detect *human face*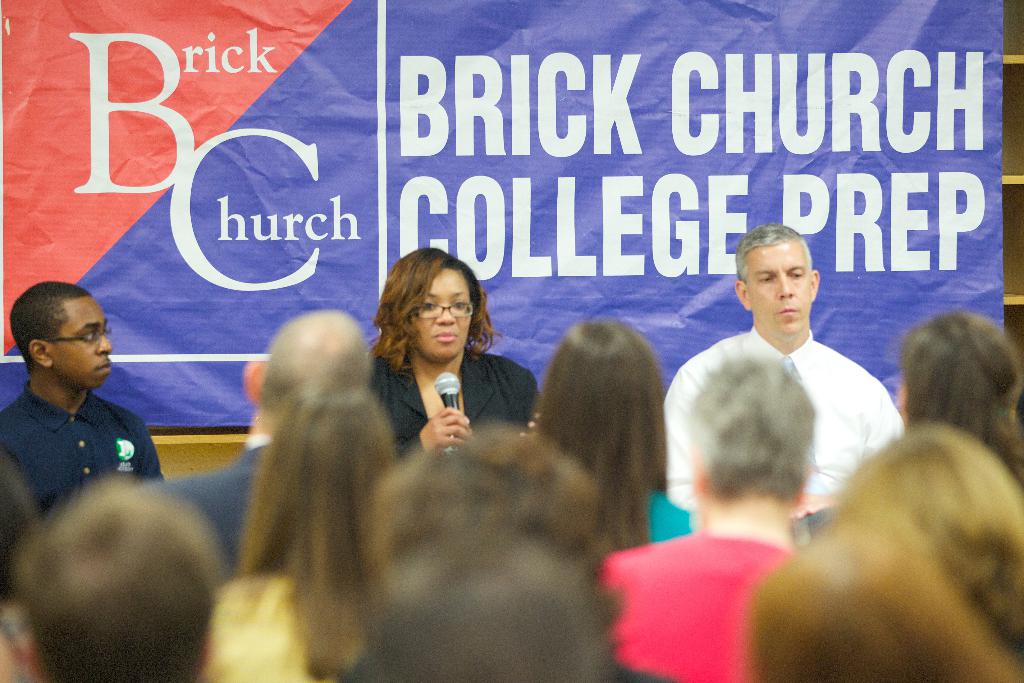
rect(58, 296, 115, 391)
